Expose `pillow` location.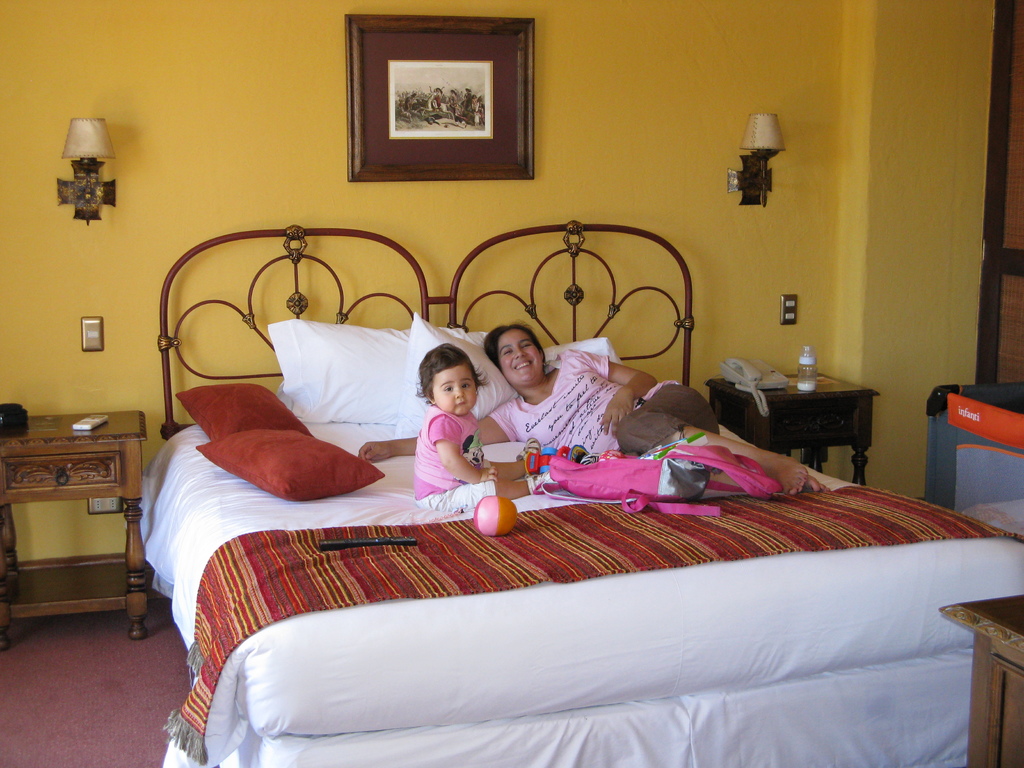
Exposed at [262,316,472,422].
